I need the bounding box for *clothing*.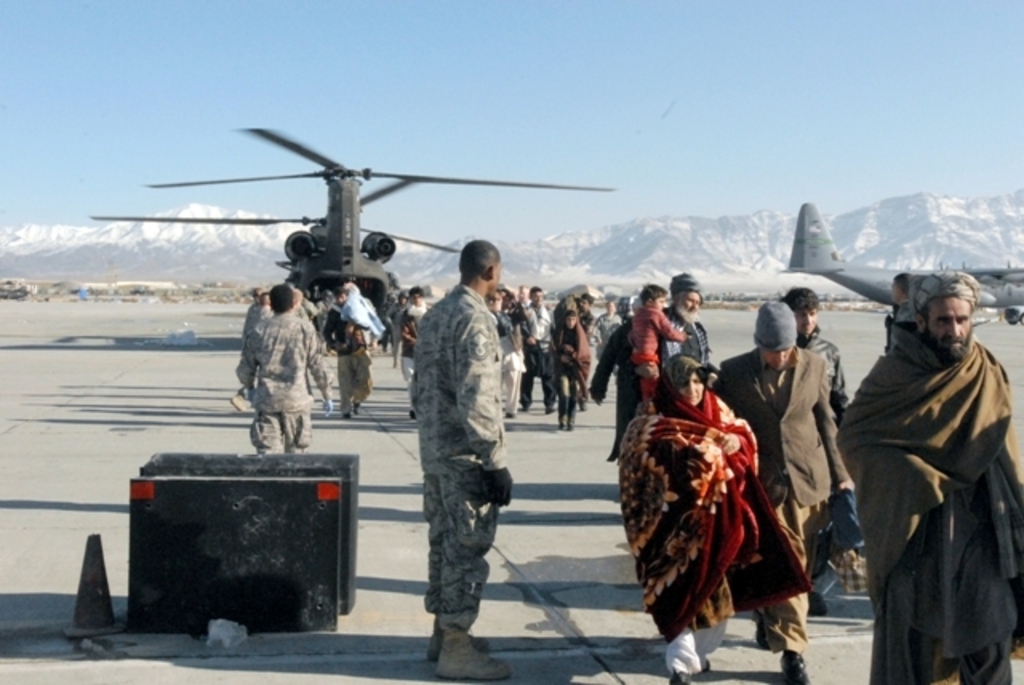
Here it is: [x1=670, y1=310, x2=710, y2=359].
